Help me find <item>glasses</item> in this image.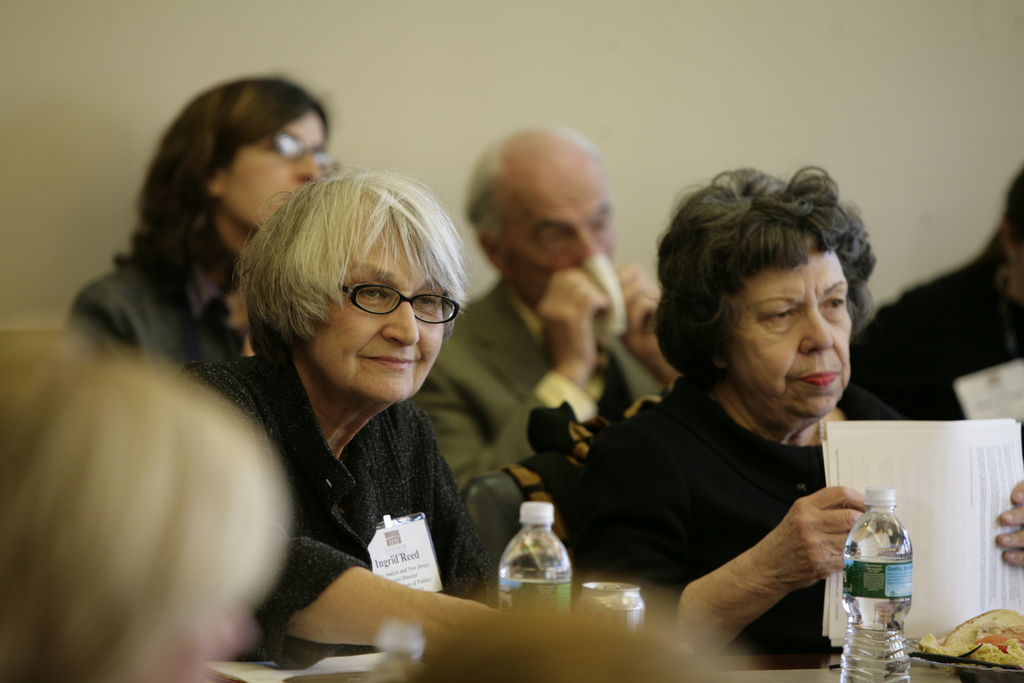
Found it: Rect(270, 131, 342, 179).
